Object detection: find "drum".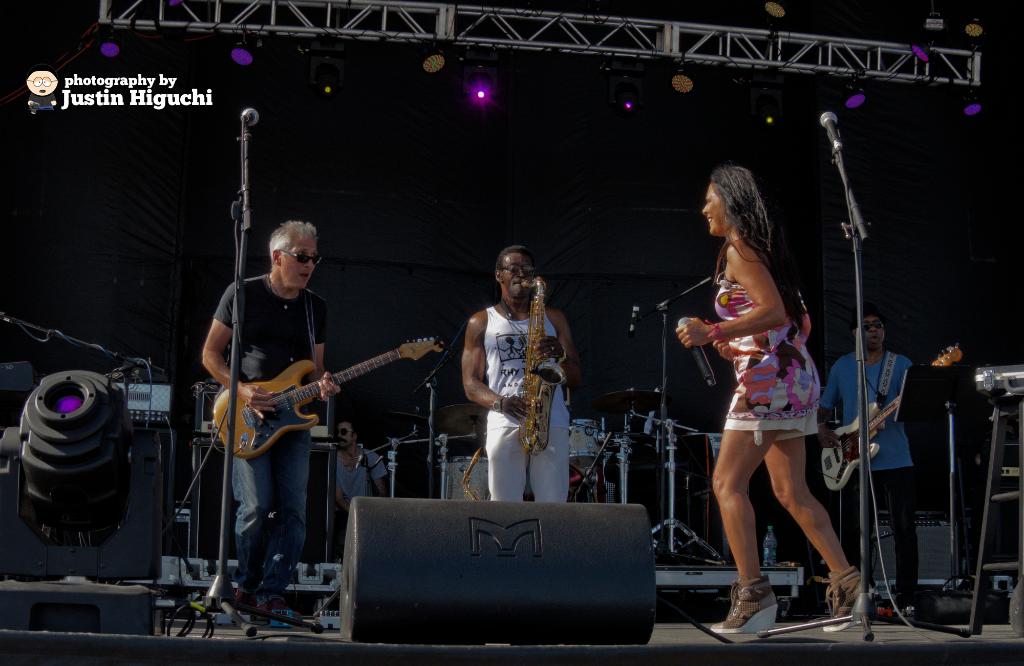
<region>439, 457, 490, 500</region>.
